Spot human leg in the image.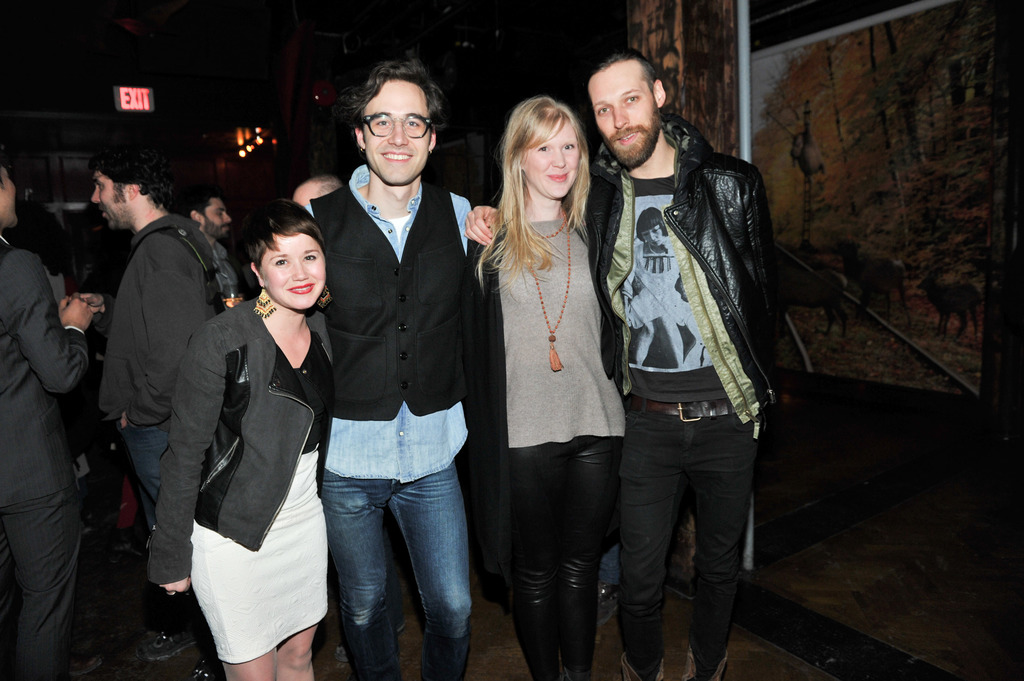
human leg found at [x1=394, y1=437, x2=477, y2=680].
